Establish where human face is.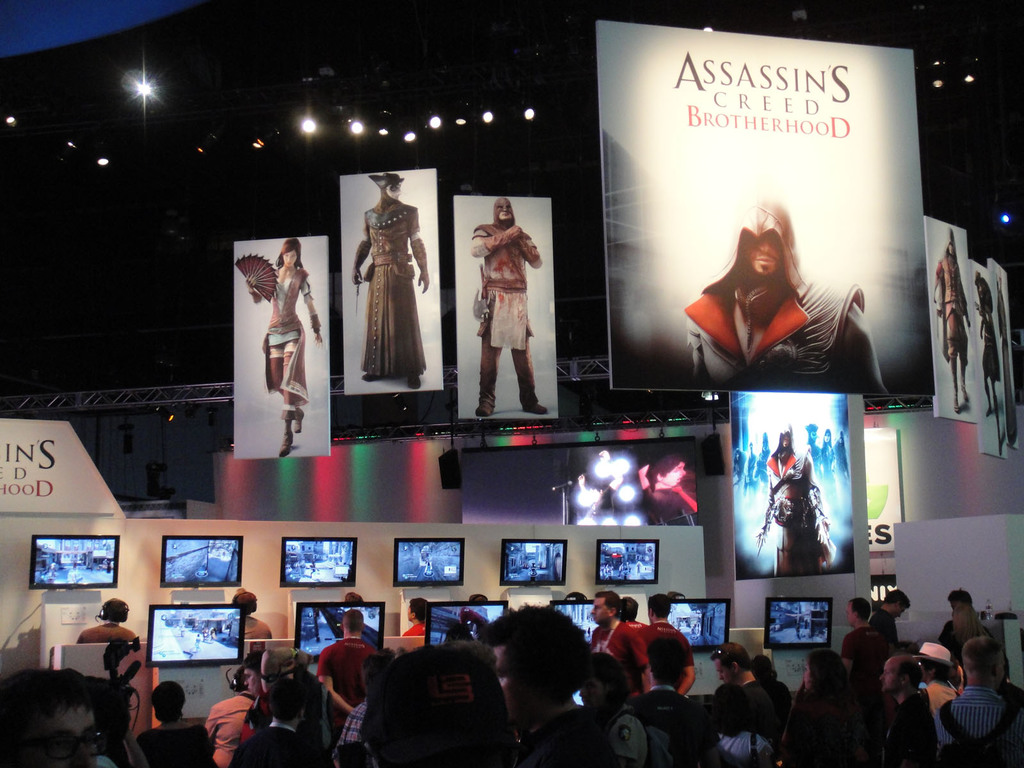
Established at select_region(582, 678, 604, 705).
